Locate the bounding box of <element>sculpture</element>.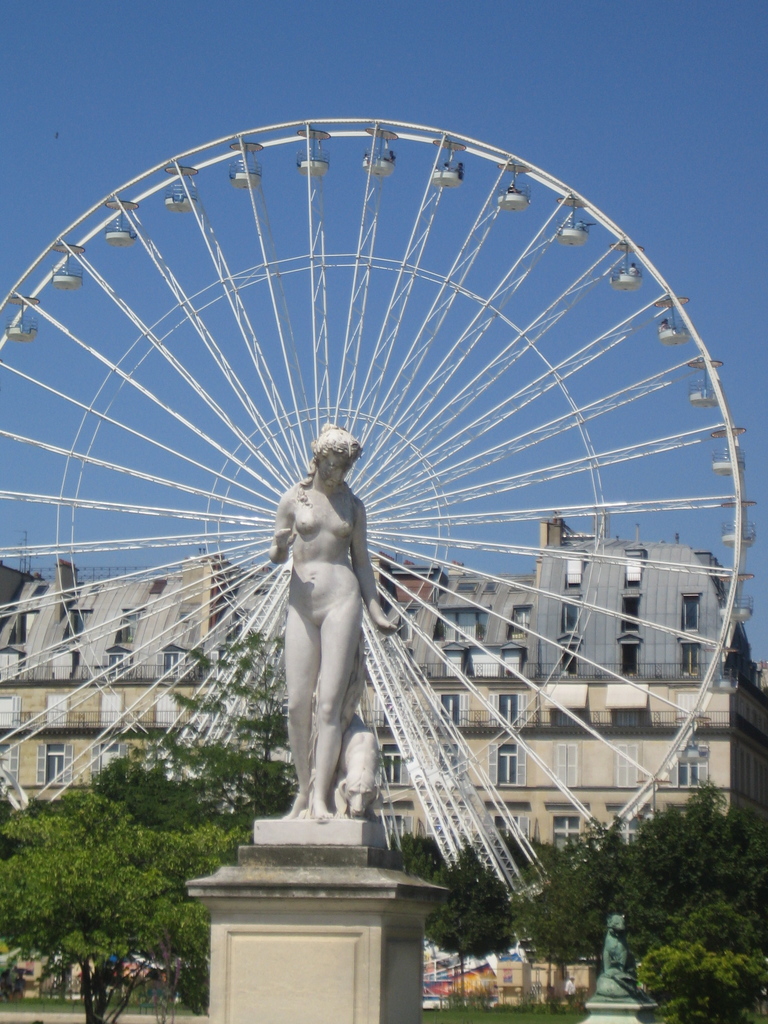
Bounding box: {"x1": 259, "y1": 504, "x2": 381, "y2": 849}.
